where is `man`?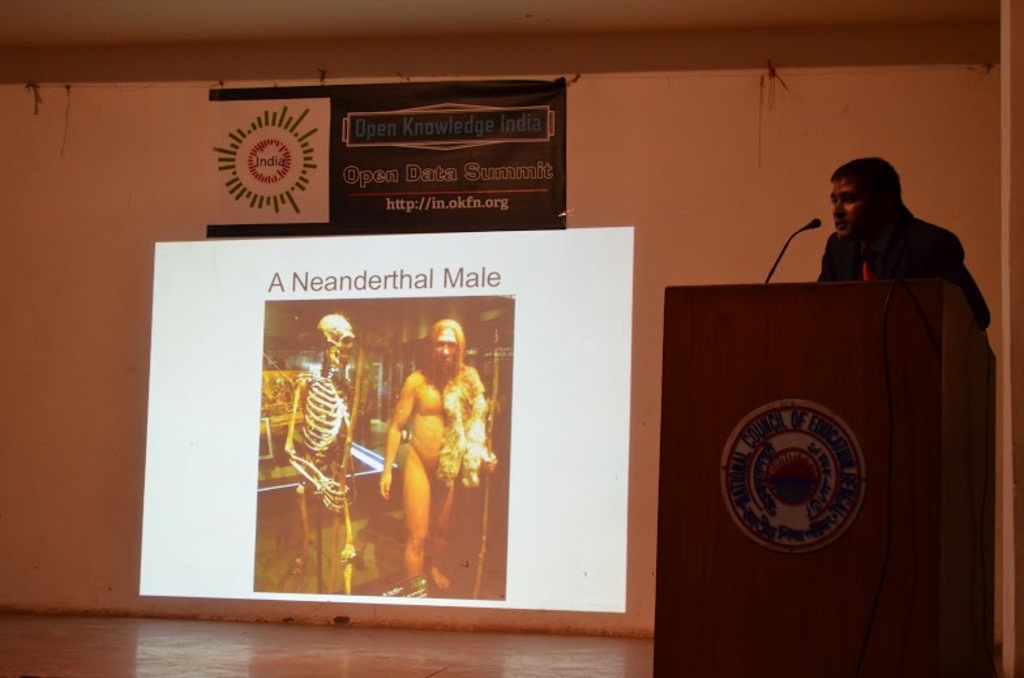
[374,316,498,592].
